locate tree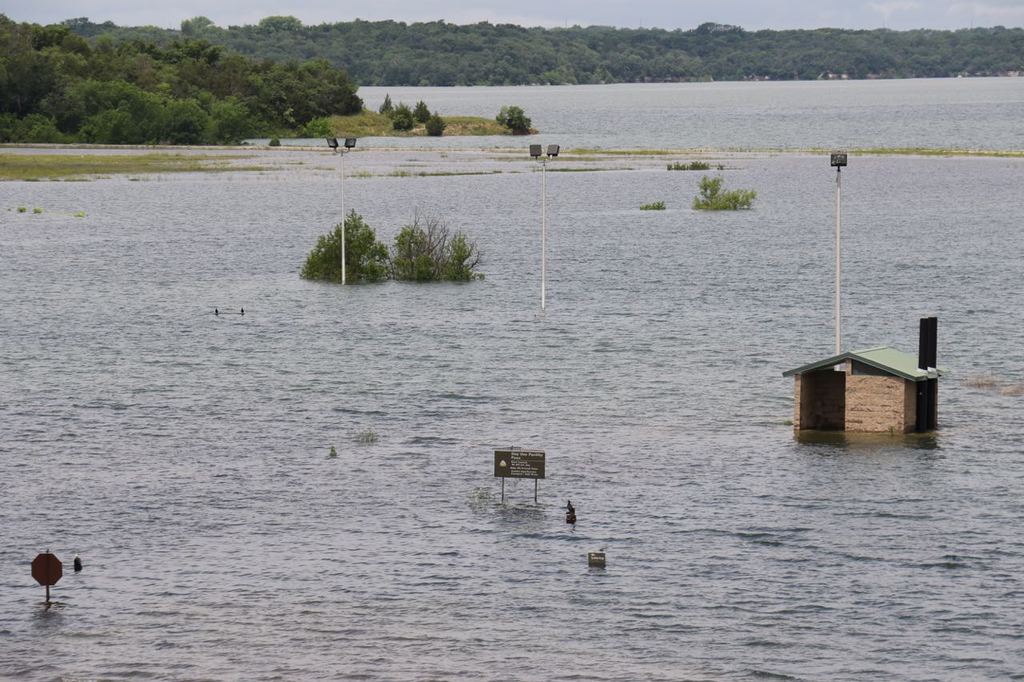
<bbox>397, 213, 480, 300</bbox>
